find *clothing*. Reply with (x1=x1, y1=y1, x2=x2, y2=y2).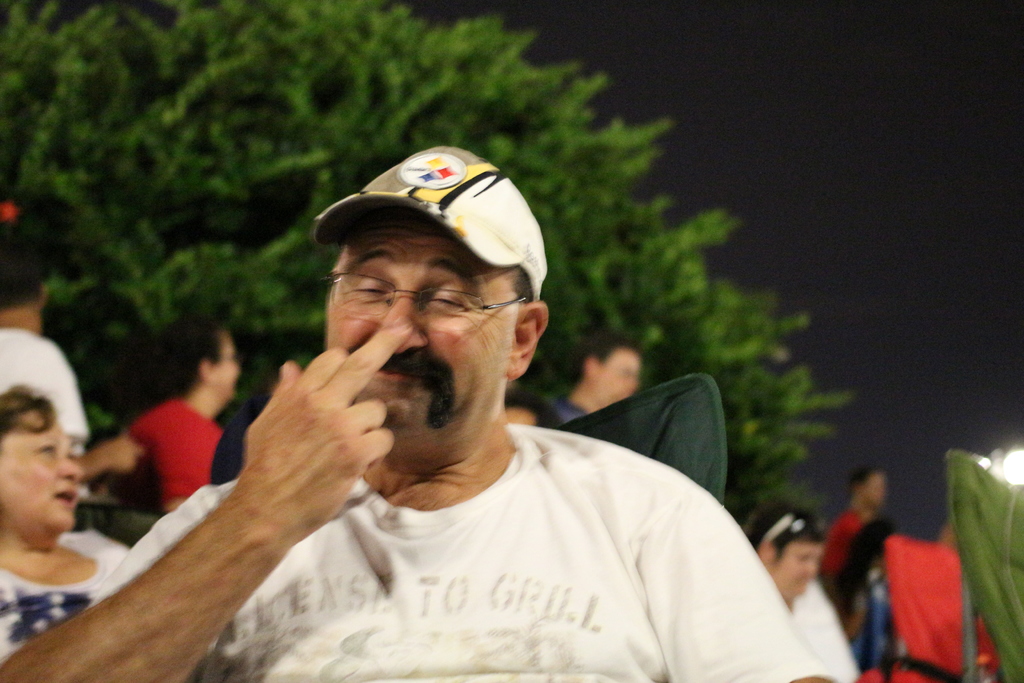
(x1=145, y1=395, x2=232, y2=506).
